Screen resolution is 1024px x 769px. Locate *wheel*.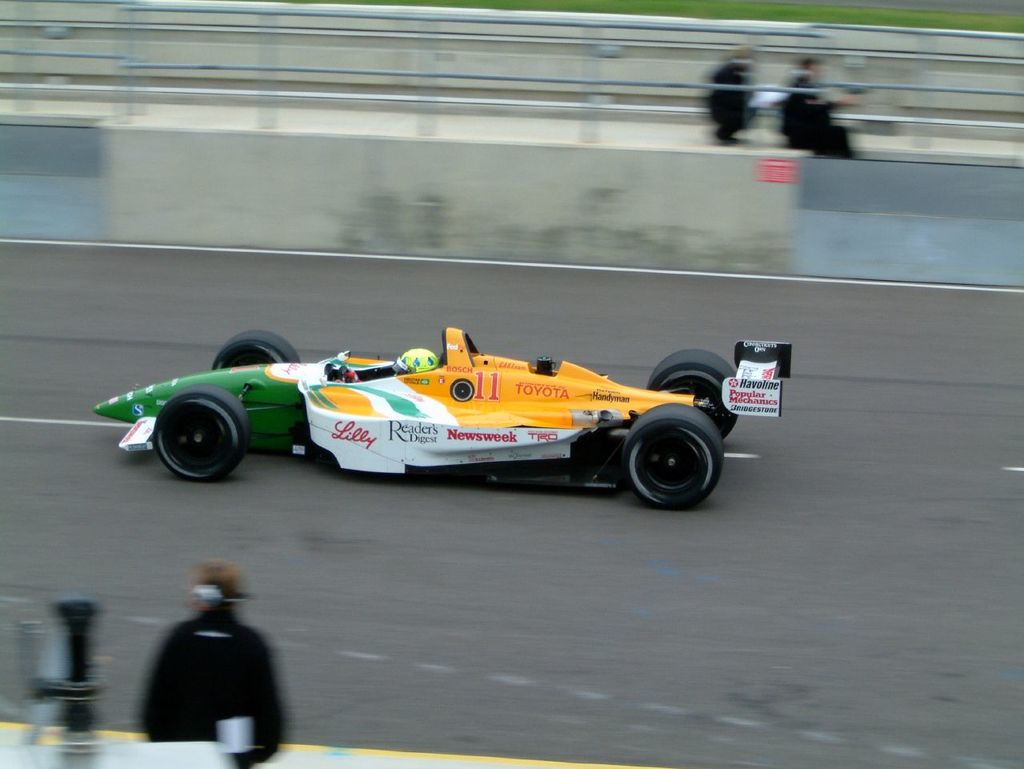
(648, 350, 739, 438).
